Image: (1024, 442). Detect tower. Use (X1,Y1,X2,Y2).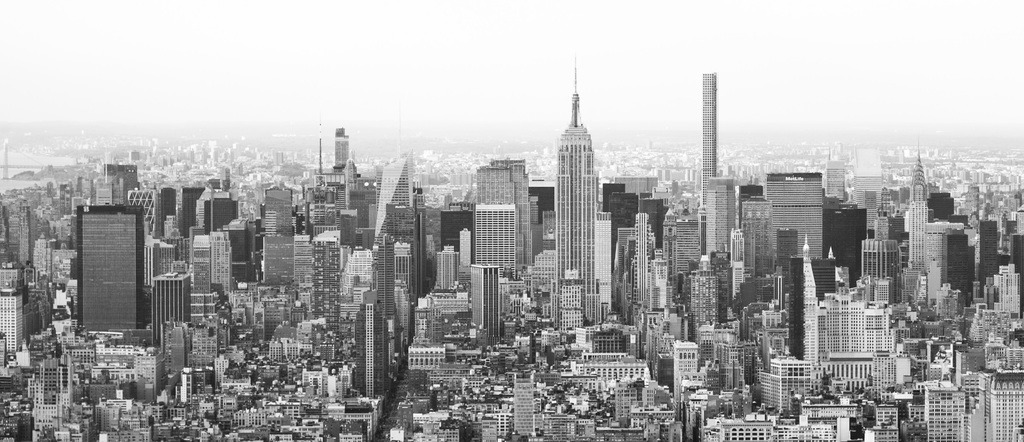
(293,230,319,313).
